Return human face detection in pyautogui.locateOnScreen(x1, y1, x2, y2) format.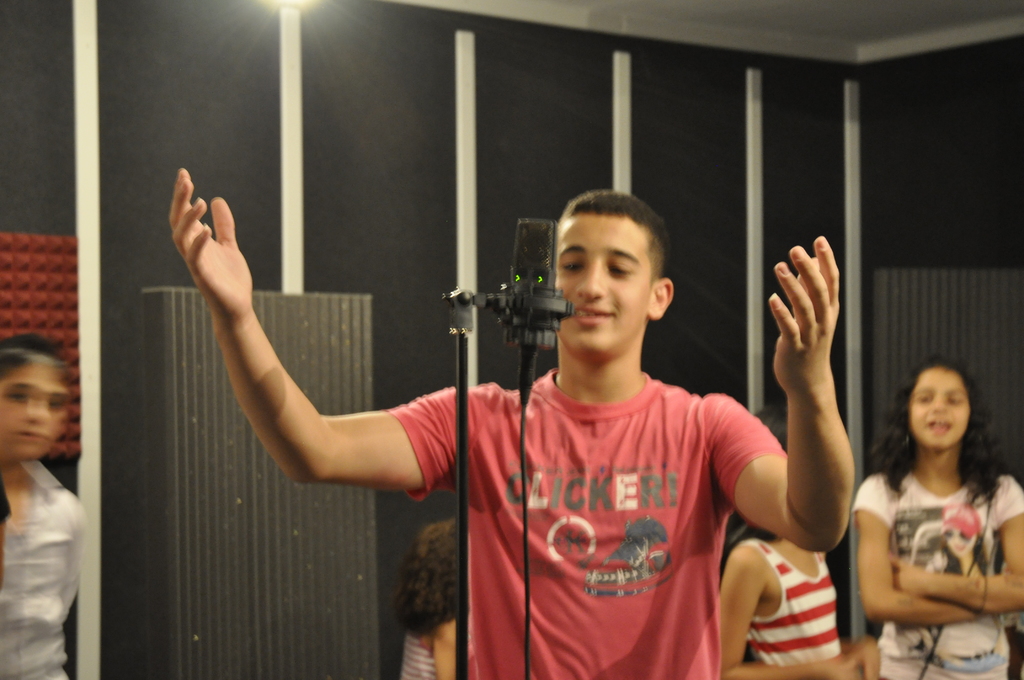
pyautogui.locateOnScreen(1, 352, 72, 464).
